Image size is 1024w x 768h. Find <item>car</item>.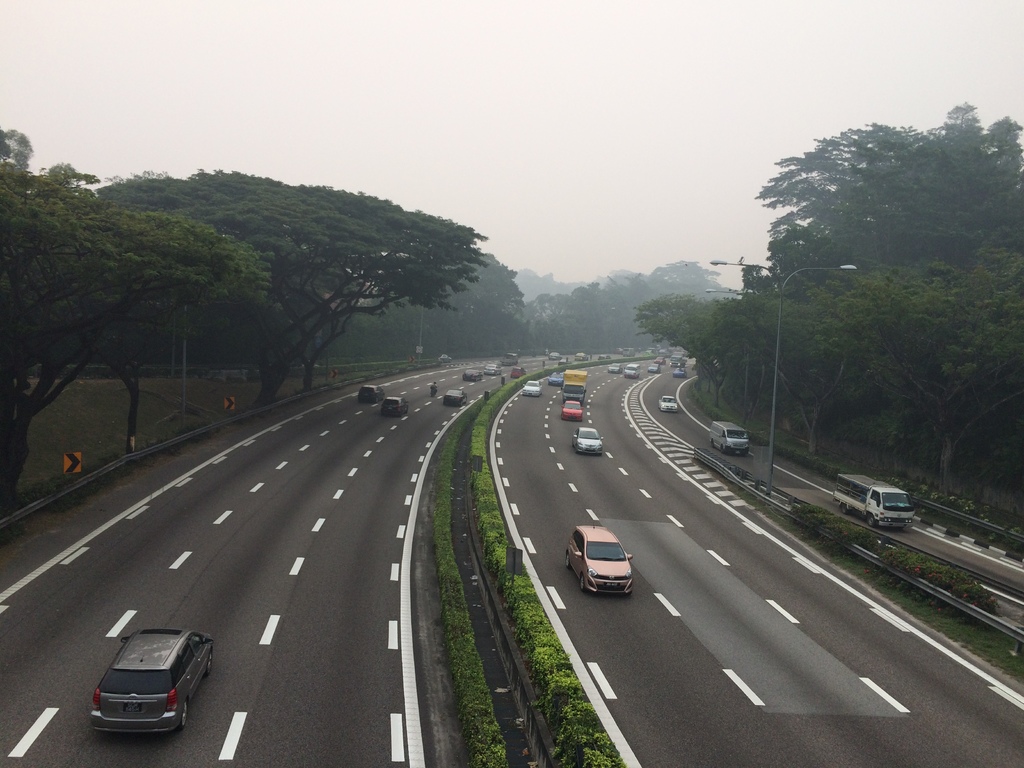
bbox(623, 367, 646, 378).
